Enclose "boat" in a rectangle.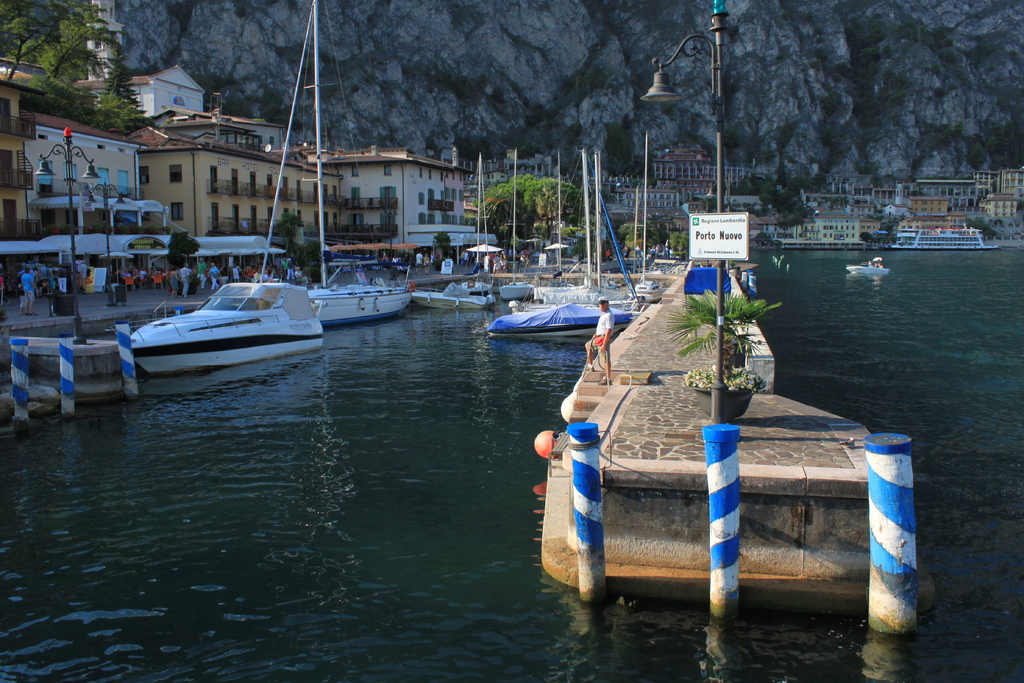
847:258:886:276.
